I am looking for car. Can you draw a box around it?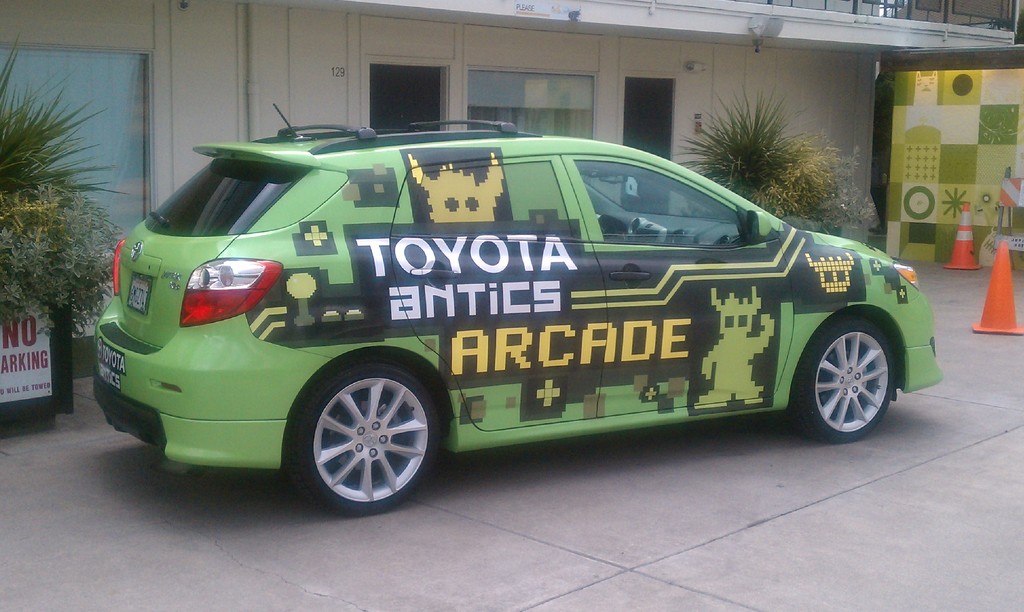
Sure, the bounding box is {"left": 92, "top": 102, "right": 943, "bottom": 515}.
